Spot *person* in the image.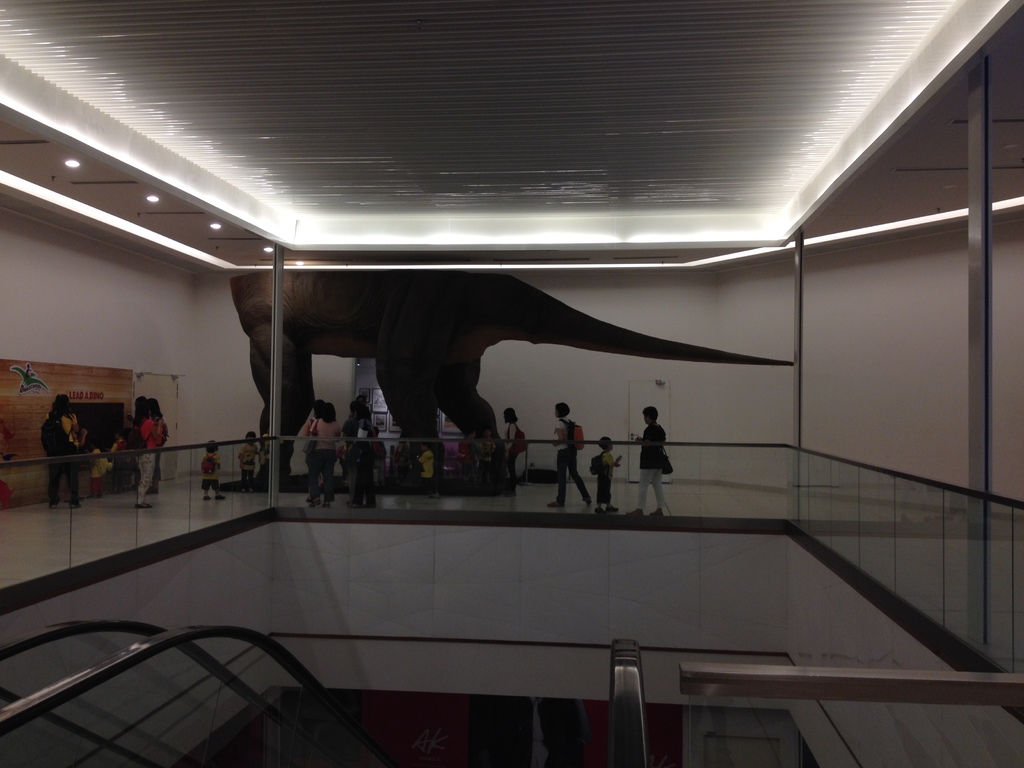
*person* found at 240/430/260/488.
